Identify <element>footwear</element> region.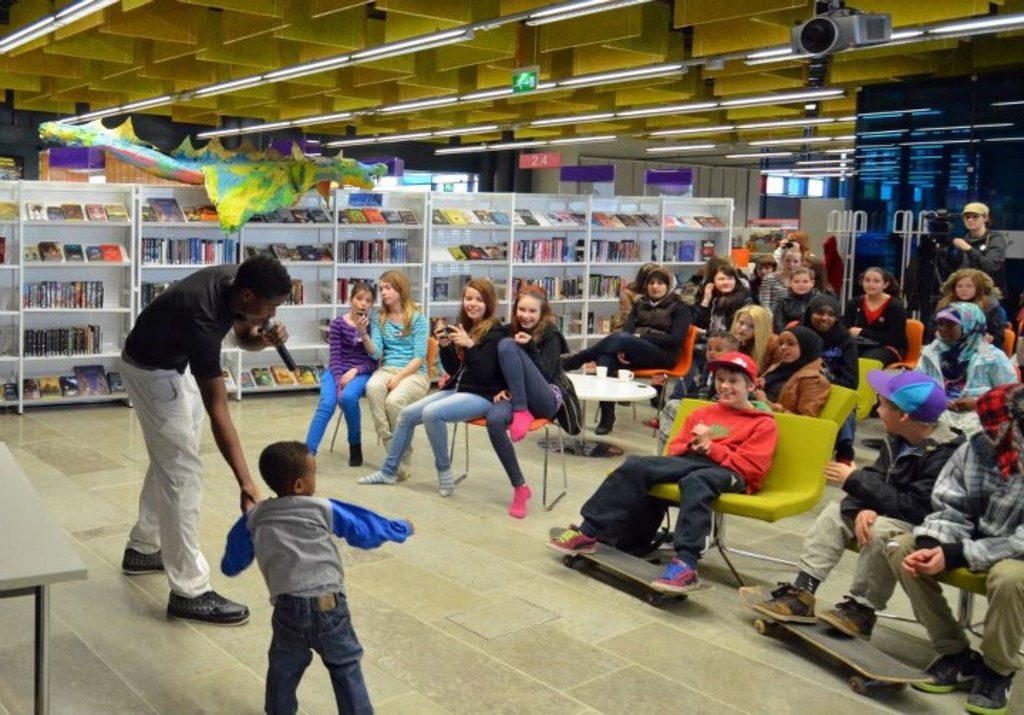
Region: (left=750, top=576, right=818, bottom=621).
